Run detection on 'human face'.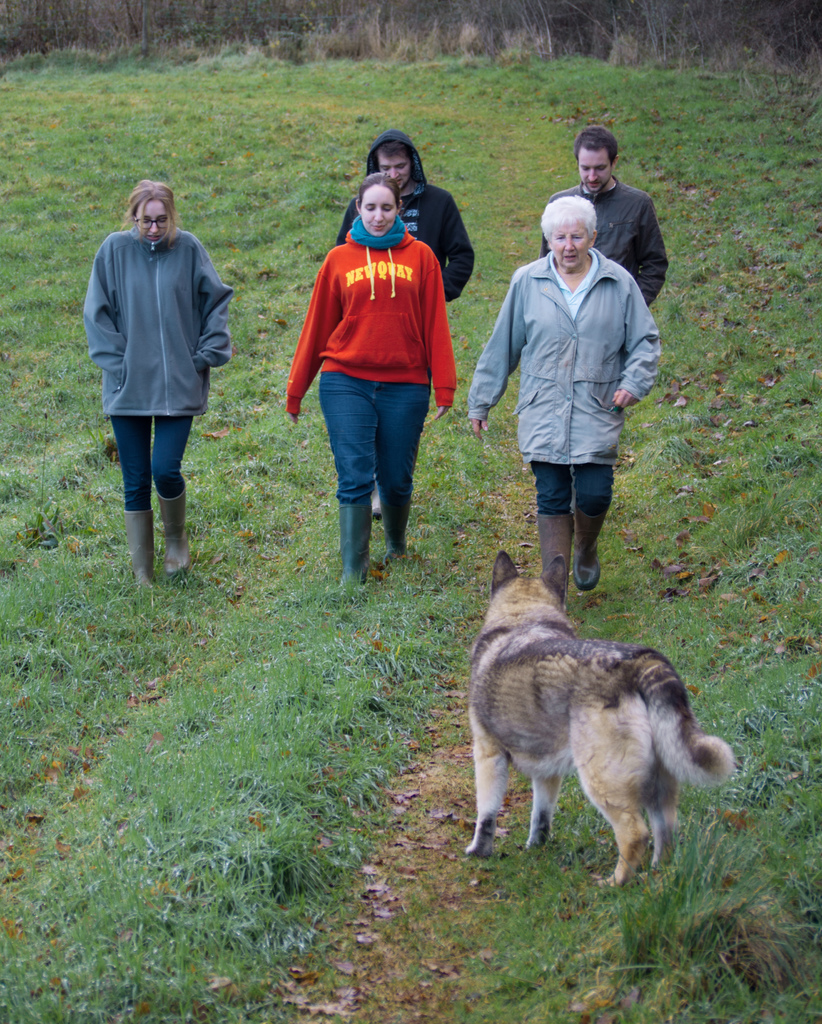
Result: box(364, 188, 396, 233).
